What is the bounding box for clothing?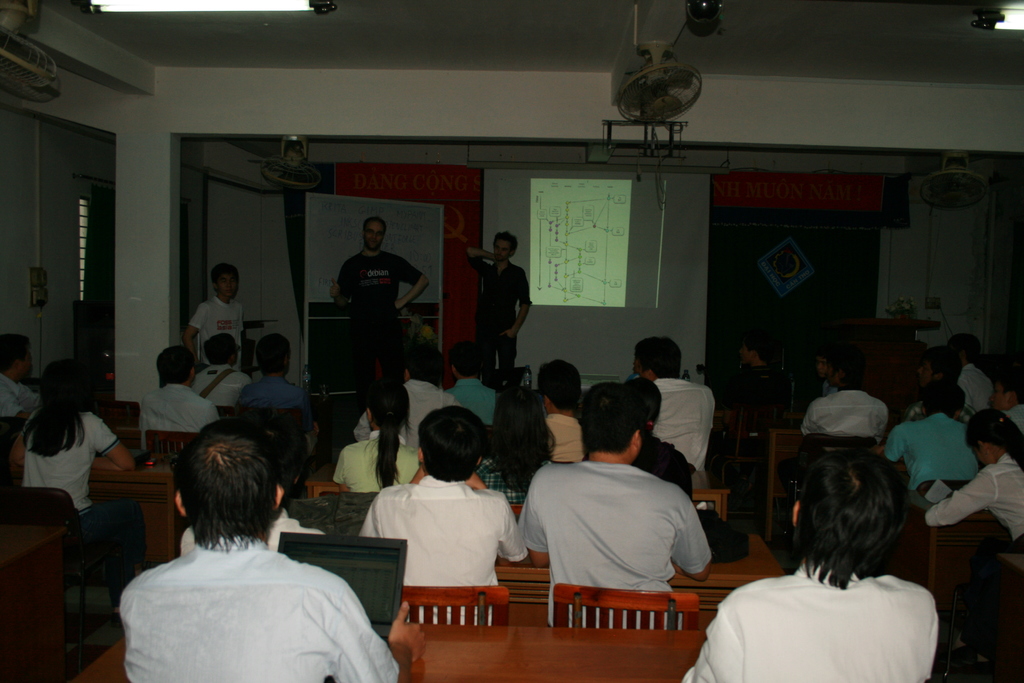
pyautogui.locateOnScreen(132, 380, 220, 454).
